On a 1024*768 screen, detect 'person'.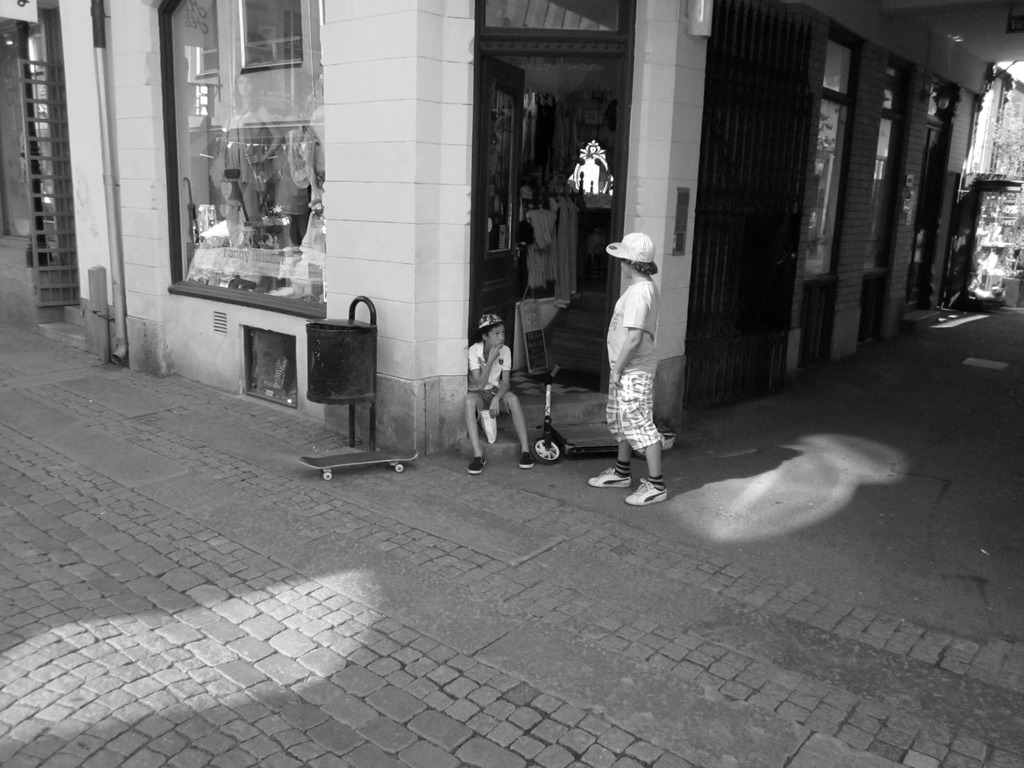
[x1=463, y1=314, x2=538, y2=477].
